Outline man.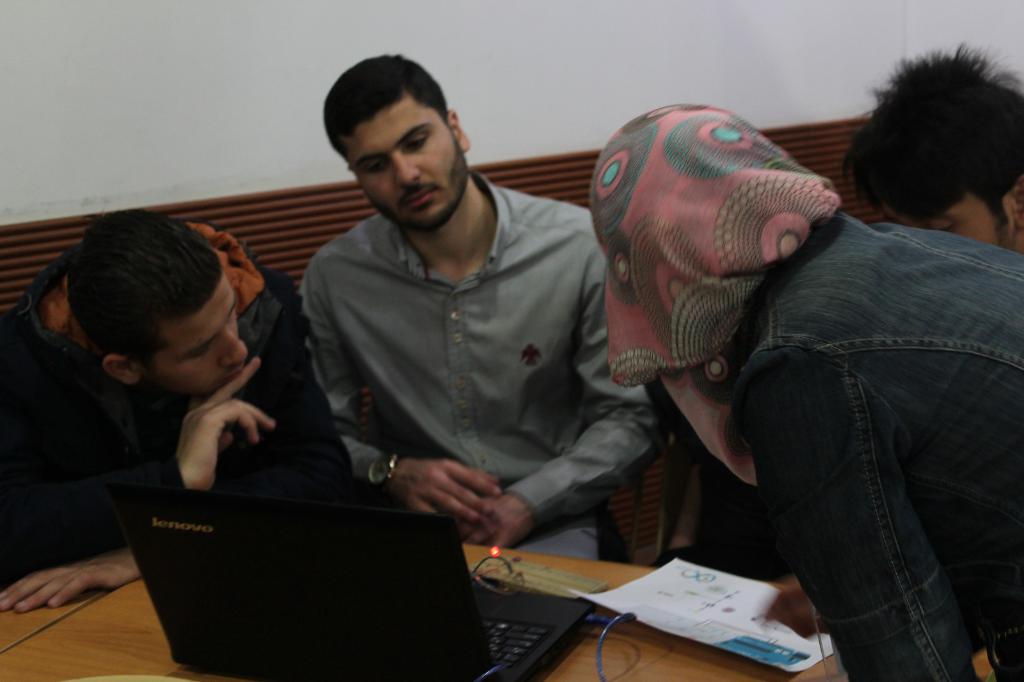
Outline: x1=297 y1=49 x2=668 y2=585.
